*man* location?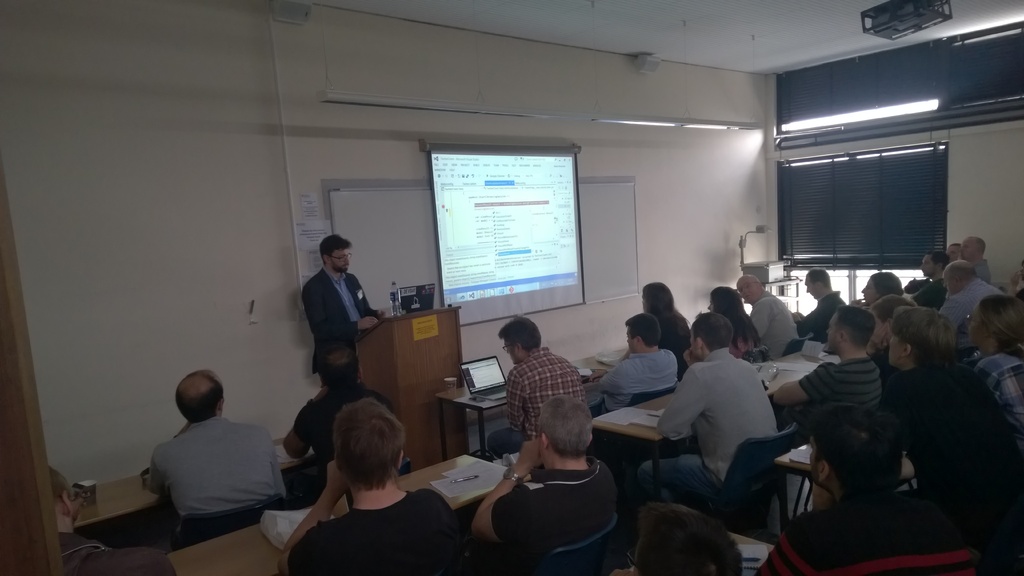
select_region(486, 316, 591, 459)
